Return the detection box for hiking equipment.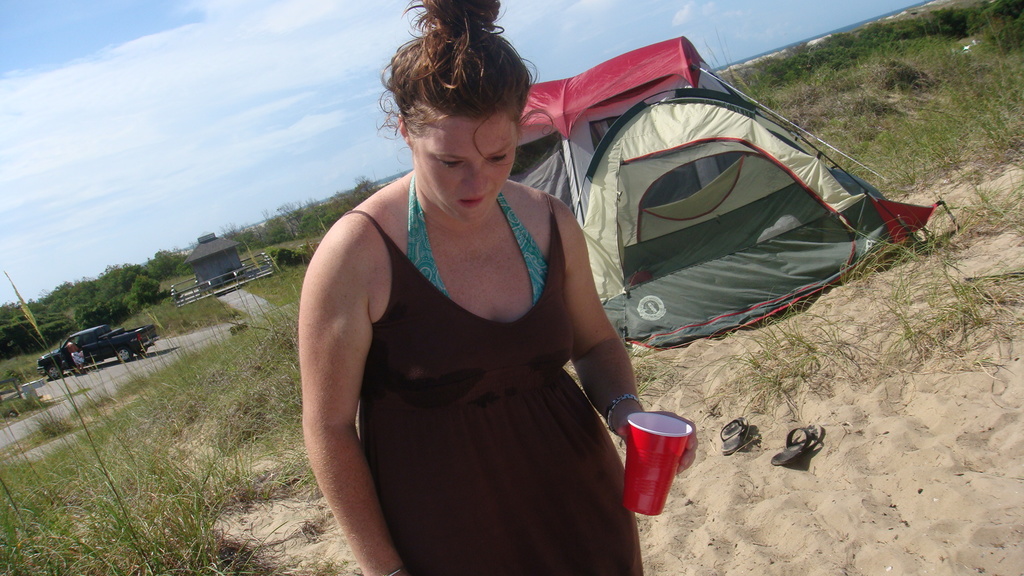
493/29/721/213.
